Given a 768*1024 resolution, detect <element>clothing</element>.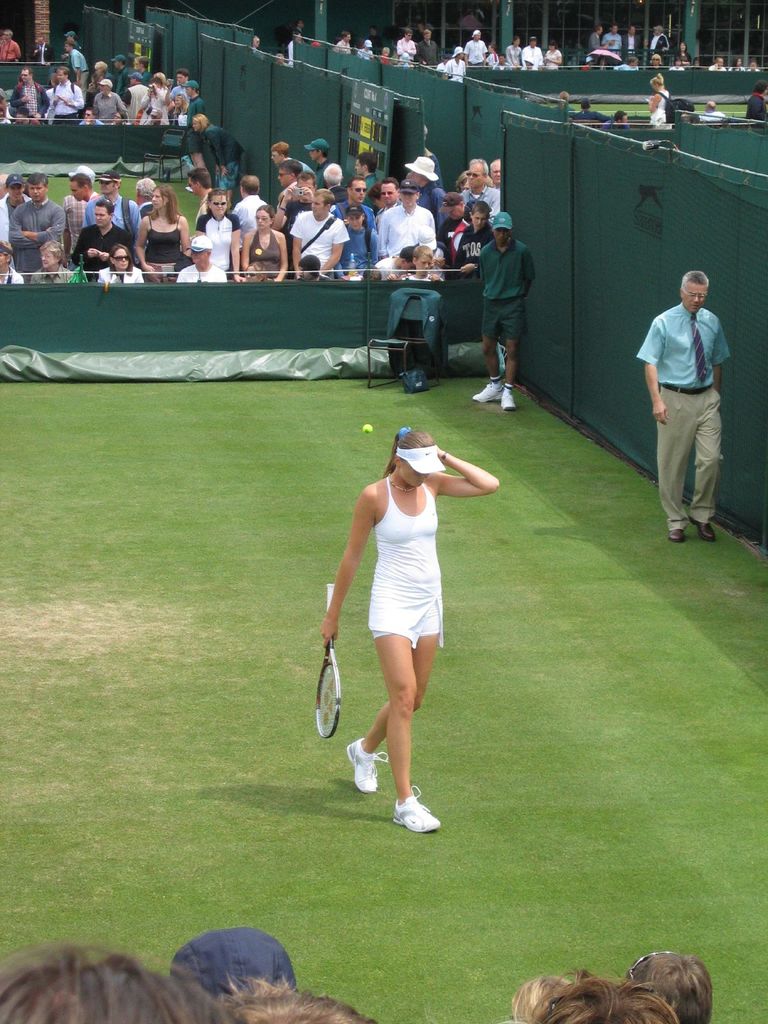
(x1=5, y1=194, x2=60, y2=269).
